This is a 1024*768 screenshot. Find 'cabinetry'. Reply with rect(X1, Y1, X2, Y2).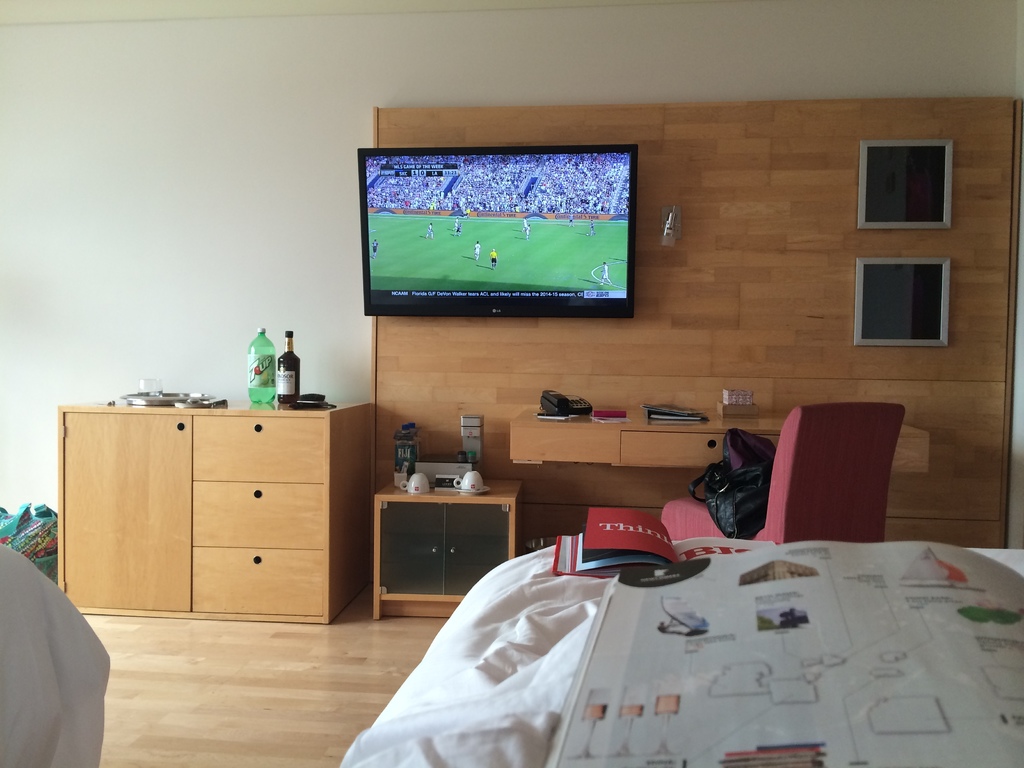
rect(852, 265, 952, 347).
